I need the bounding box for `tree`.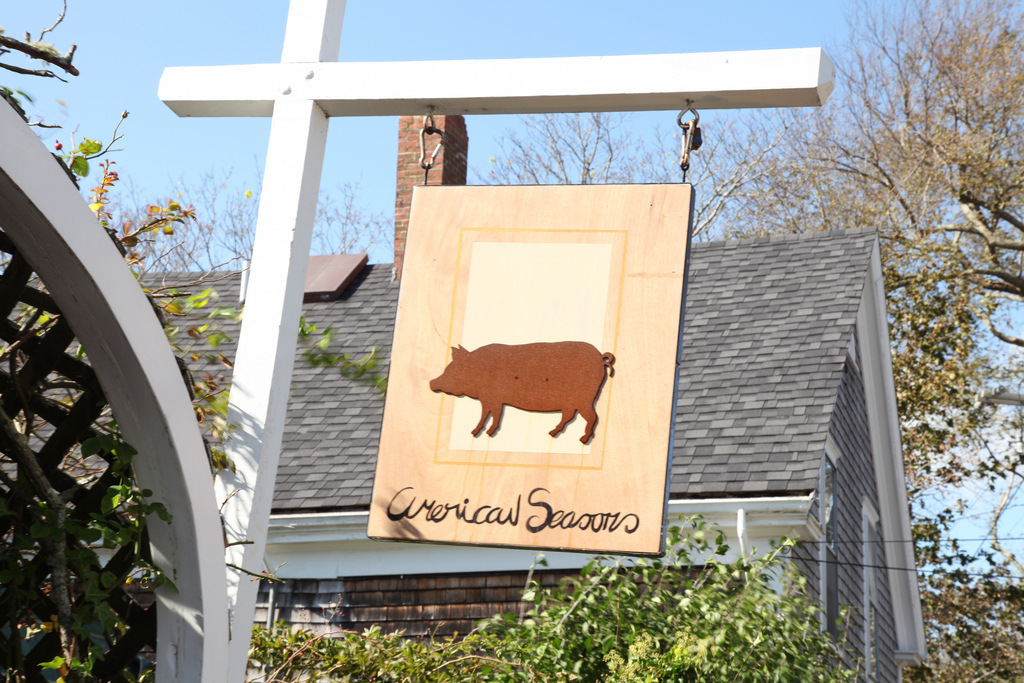
Here it is: left=461, top=107, right=805, bottom=232.
